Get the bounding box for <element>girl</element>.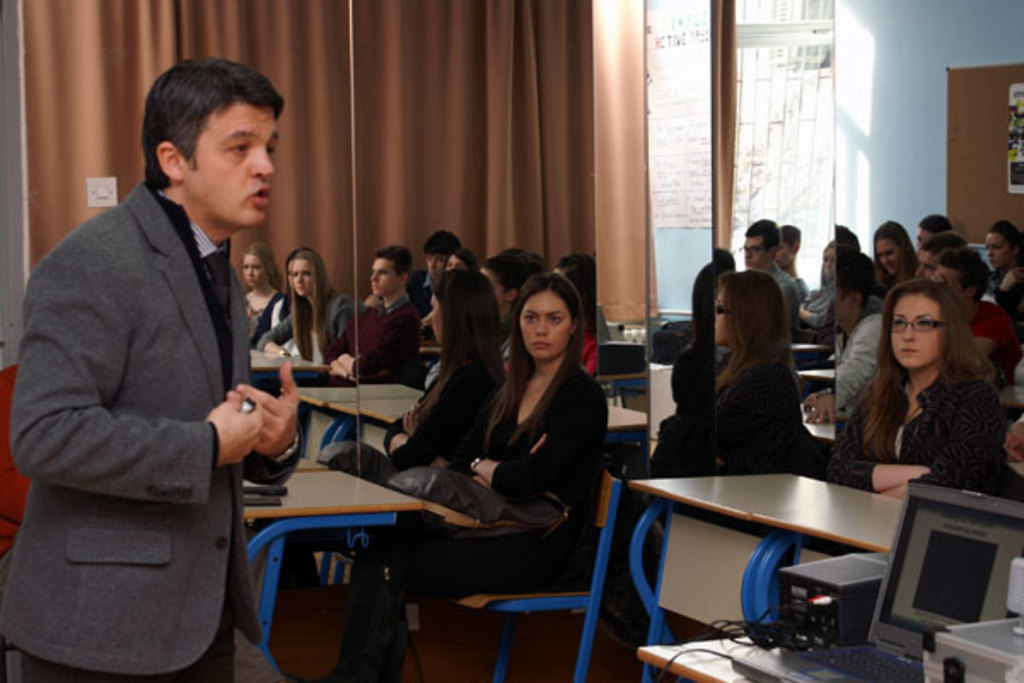
<box>336,261,505,488</box>.
